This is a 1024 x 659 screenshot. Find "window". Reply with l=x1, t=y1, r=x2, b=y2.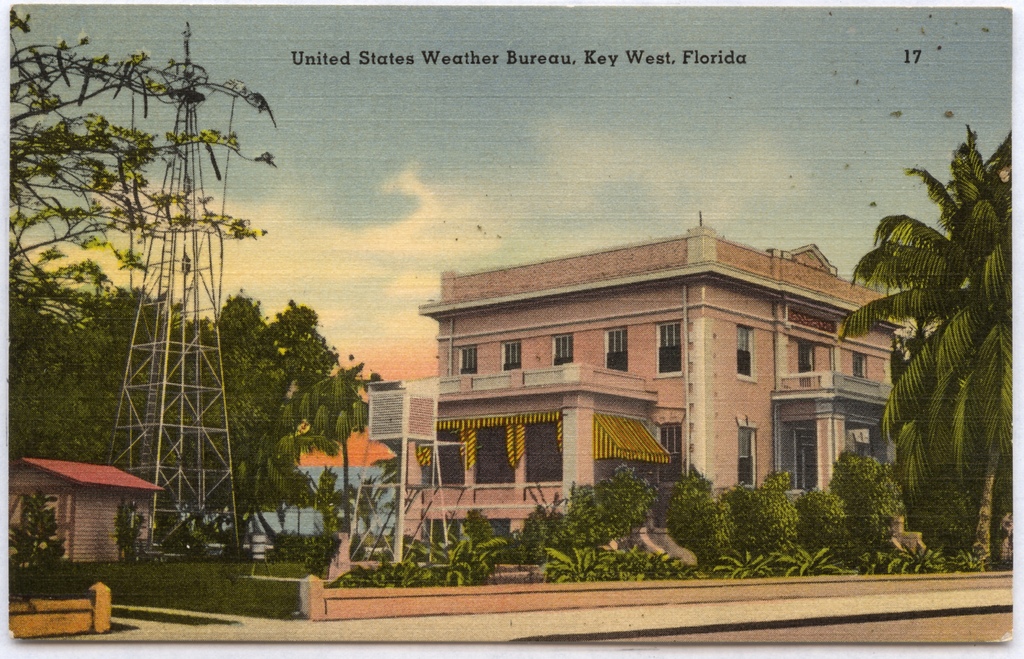
l=655, t=323, r=684, b=376.
